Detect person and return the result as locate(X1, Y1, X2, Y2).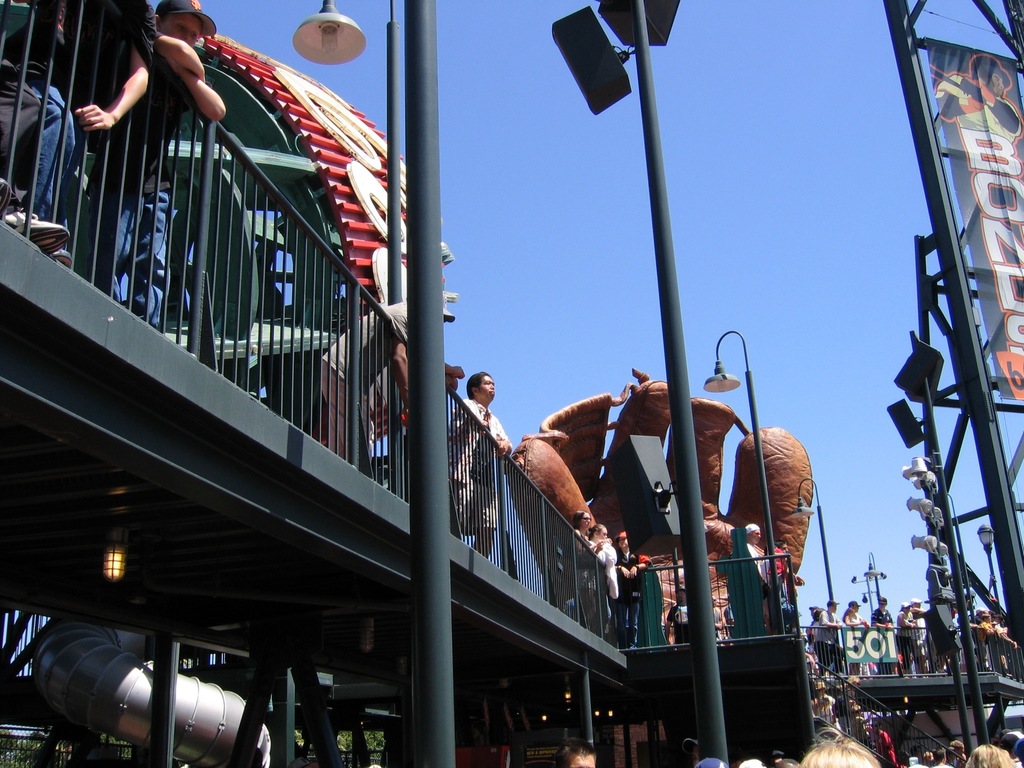
locate(818, 599, 844, 672).
